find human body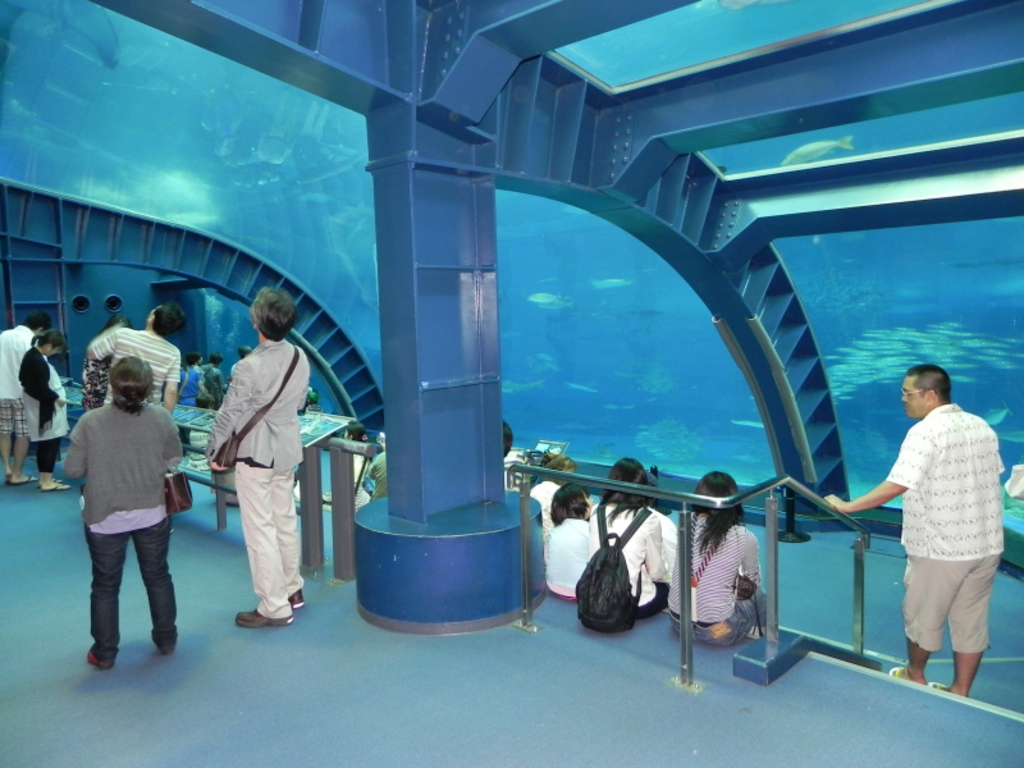
(541, 477, 596, 608)
